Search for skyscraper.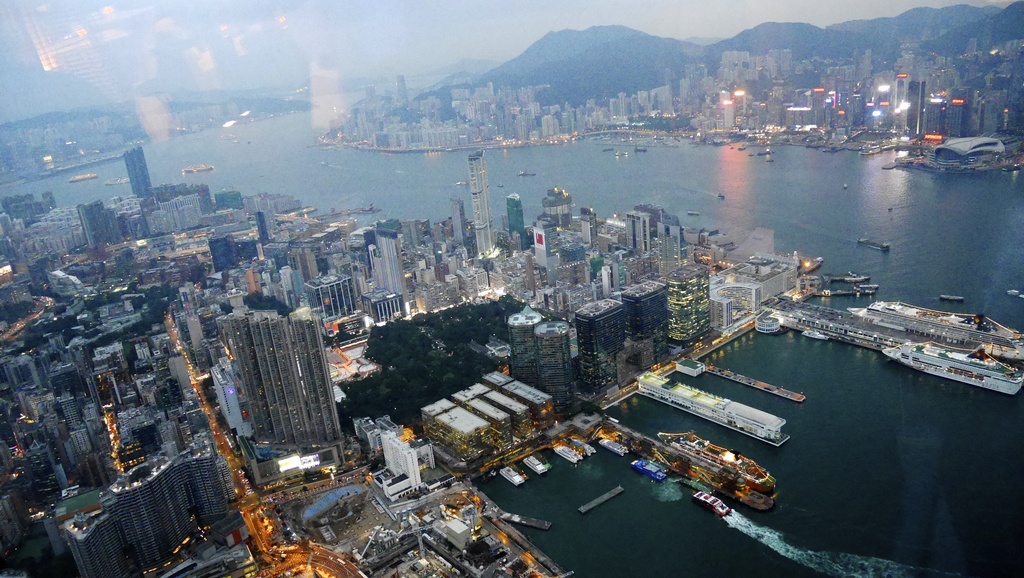
Found at bbox=[83, 198, 99, 268].
